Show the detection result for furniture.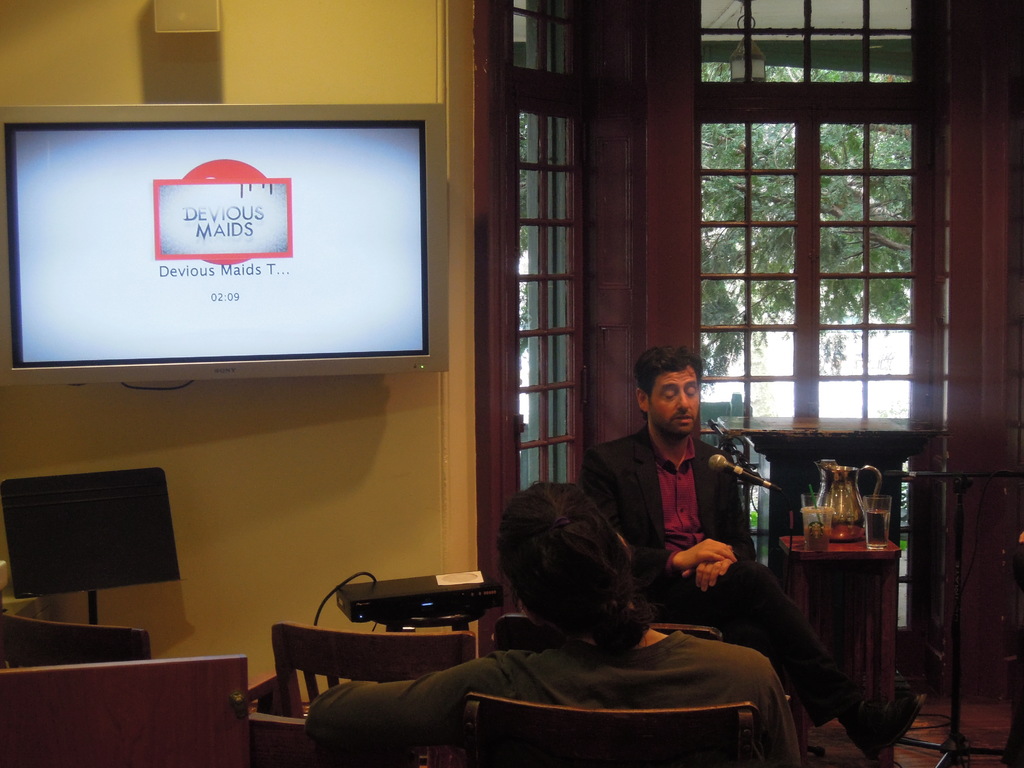
780:529:902:732.
